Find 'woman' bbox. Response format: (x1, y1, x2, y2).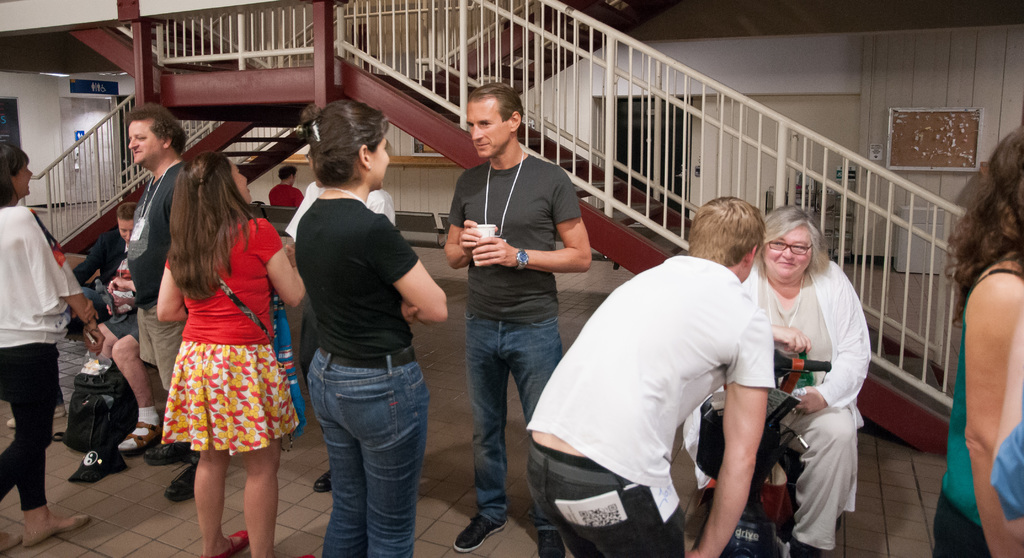
(939, 124, 1023, 557).
